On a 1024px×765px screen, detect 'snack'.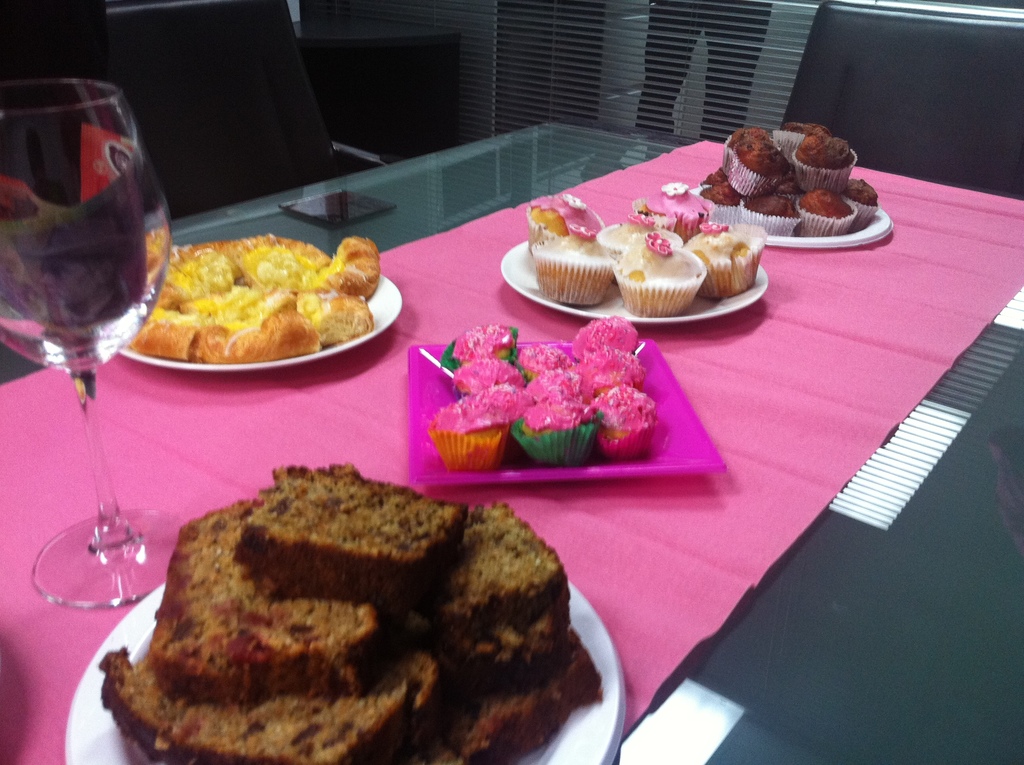
detection(448, 350, 538, 405).
